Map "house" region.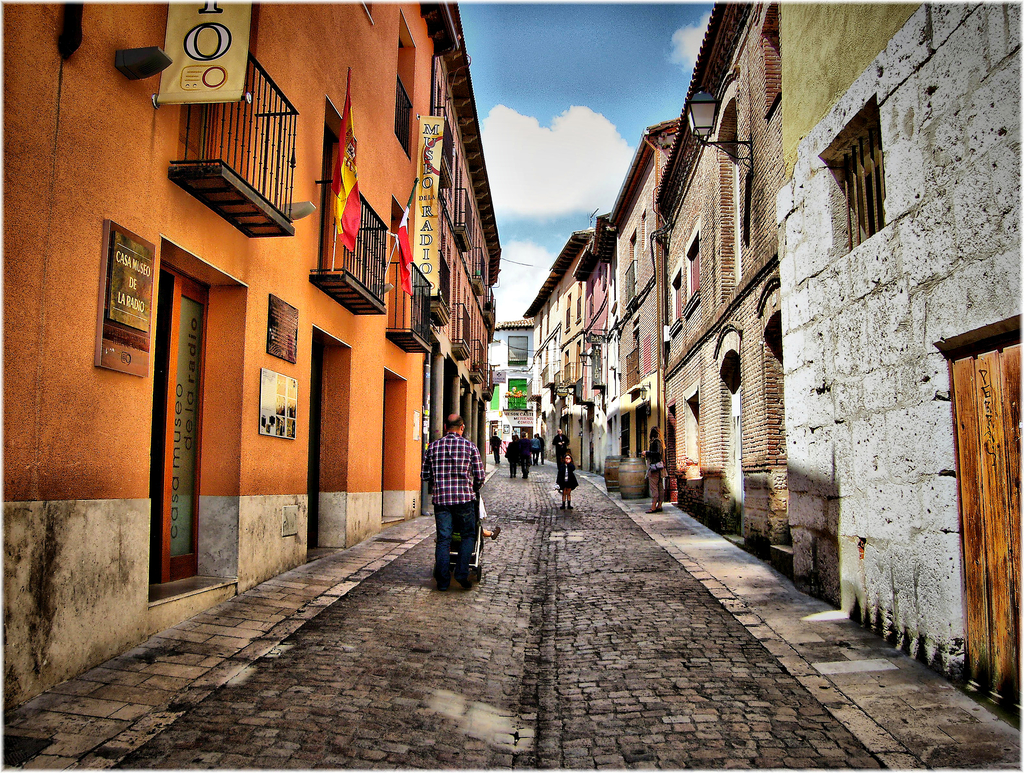
Mapped to select_region(477, 312, 530, 459).
